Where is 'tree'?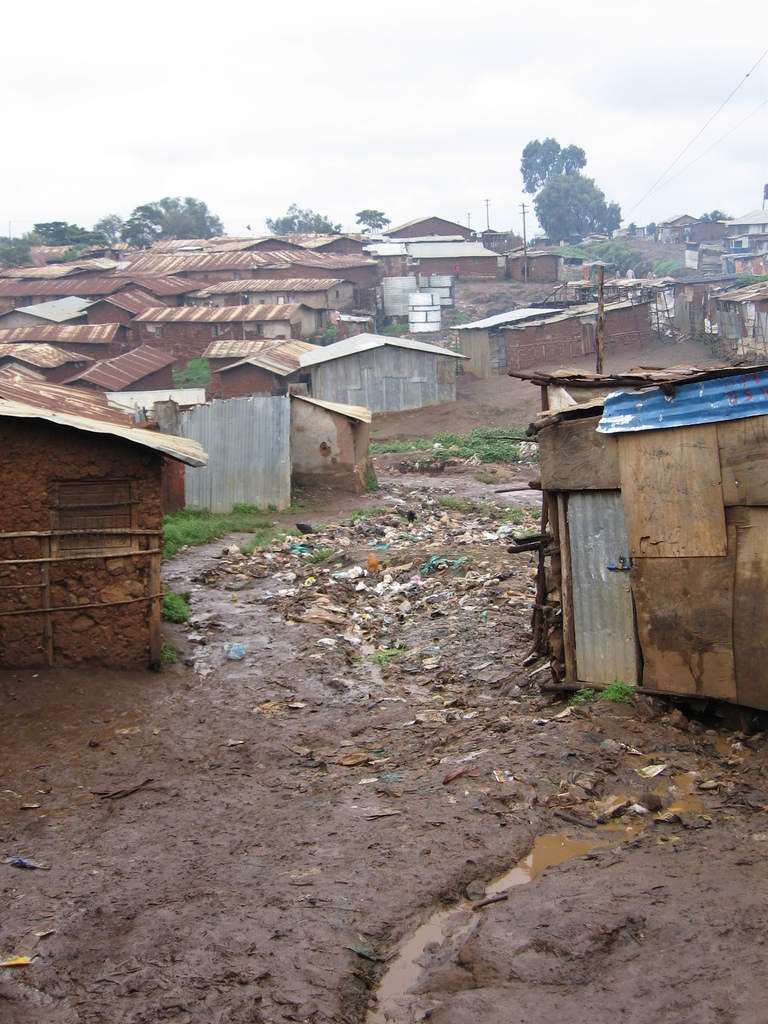
x1=700 y1=202 x2=735 y2=227.
